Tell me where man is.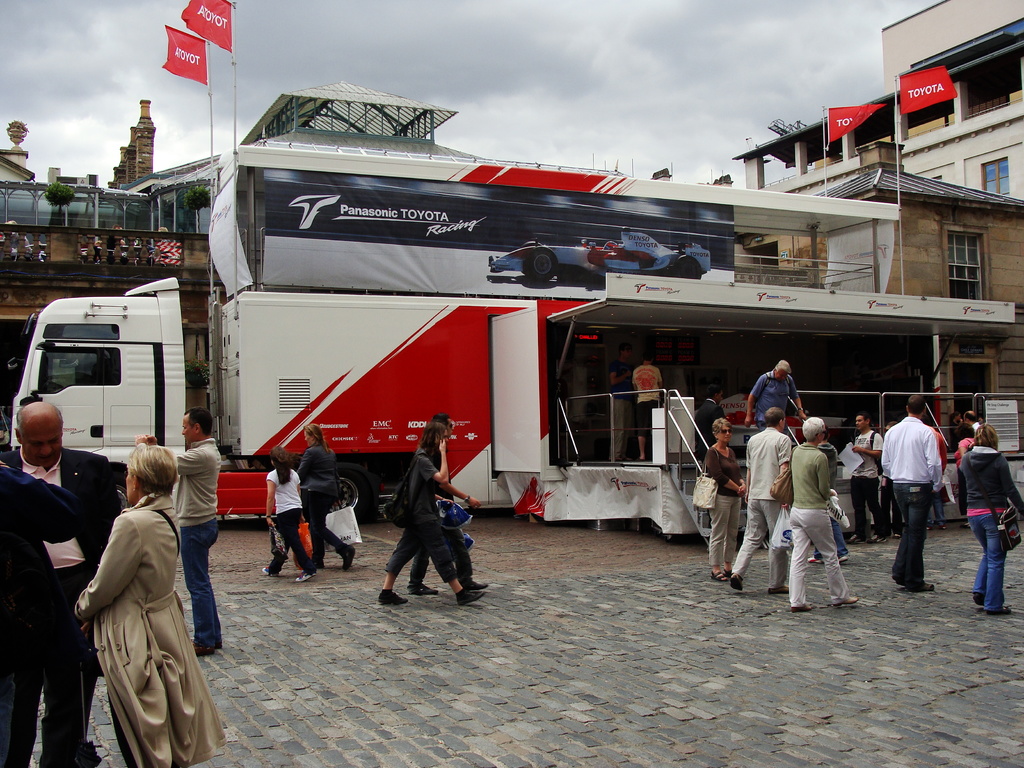
man is at (743, 358, 811, 434).
